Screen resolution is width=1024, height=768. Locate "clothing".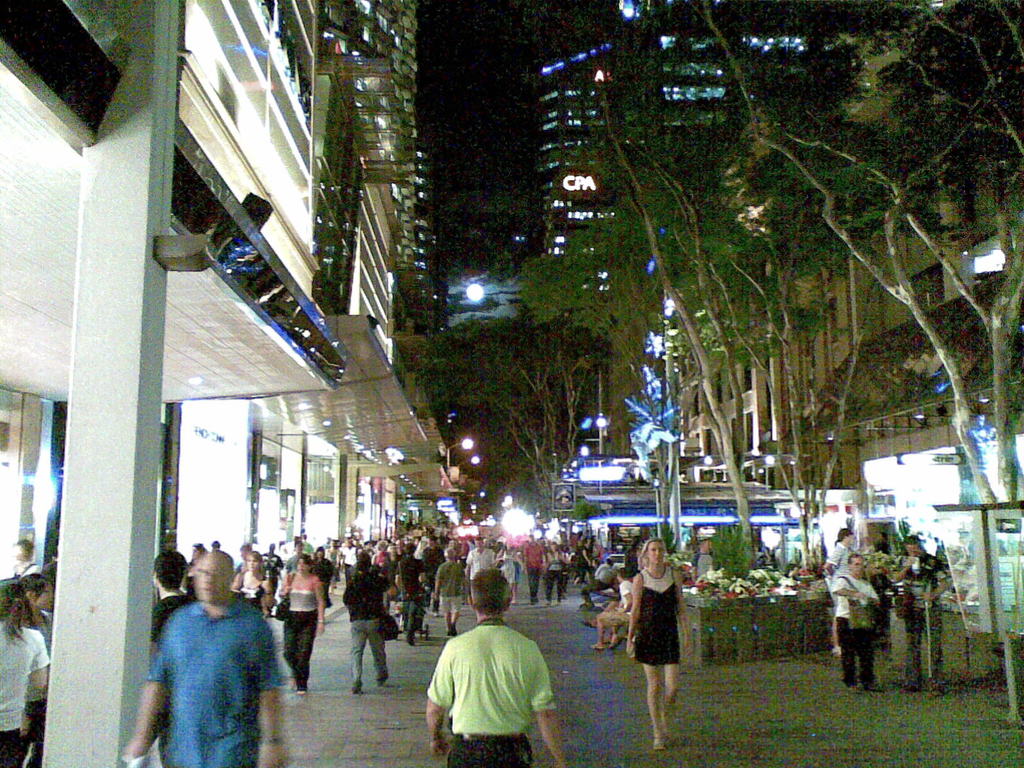
left=140, top=597, right=278, bottom=767.
